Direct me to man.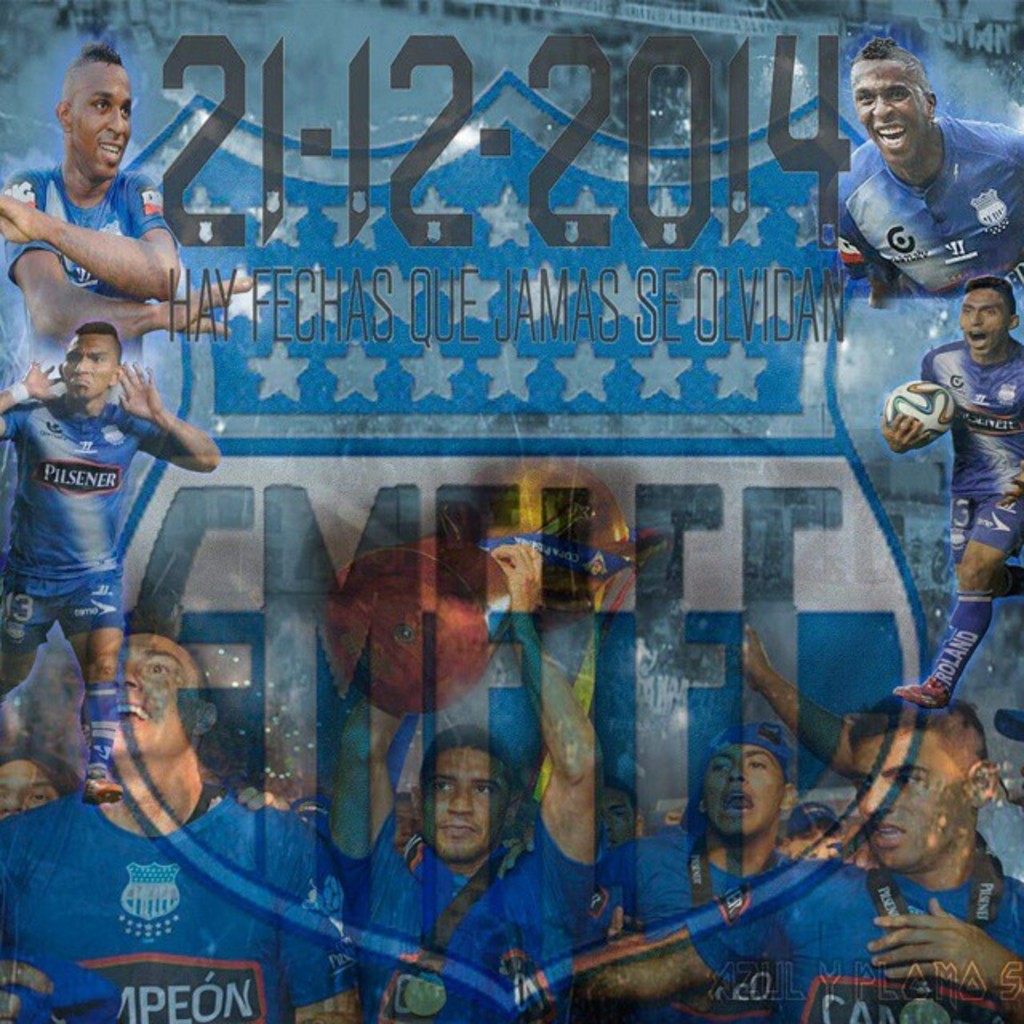
Direction: region(0, 323, 218, 786).
